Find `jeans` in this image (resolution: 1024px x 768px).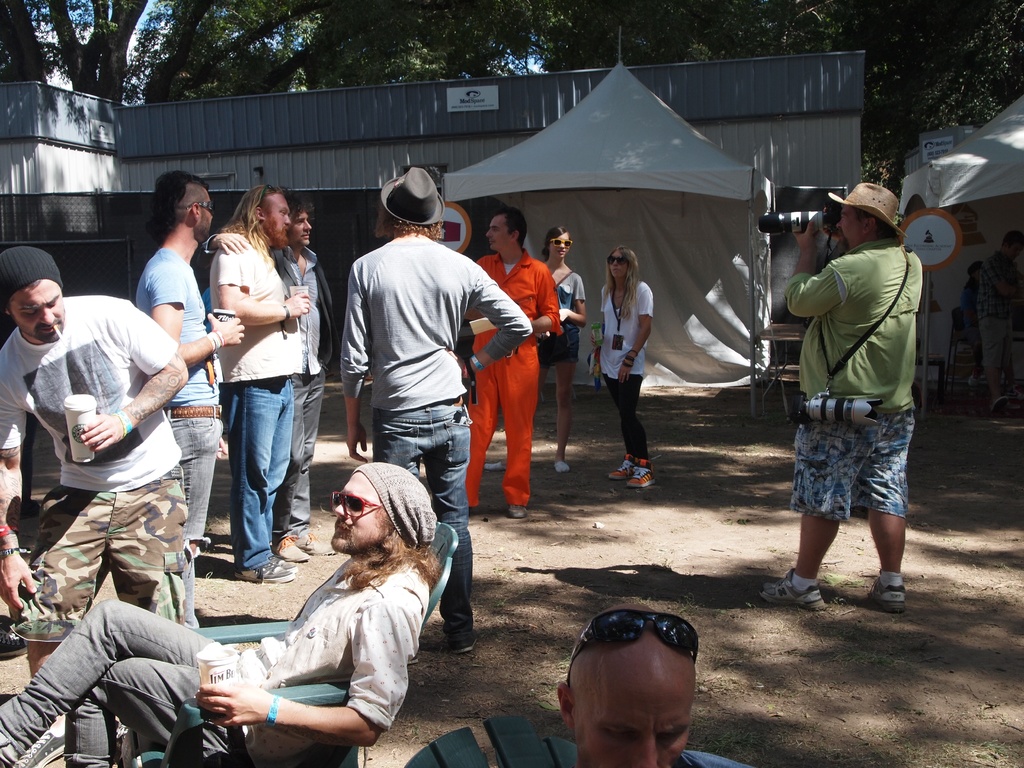
left=170, top=423, right=223, bottom=624.
